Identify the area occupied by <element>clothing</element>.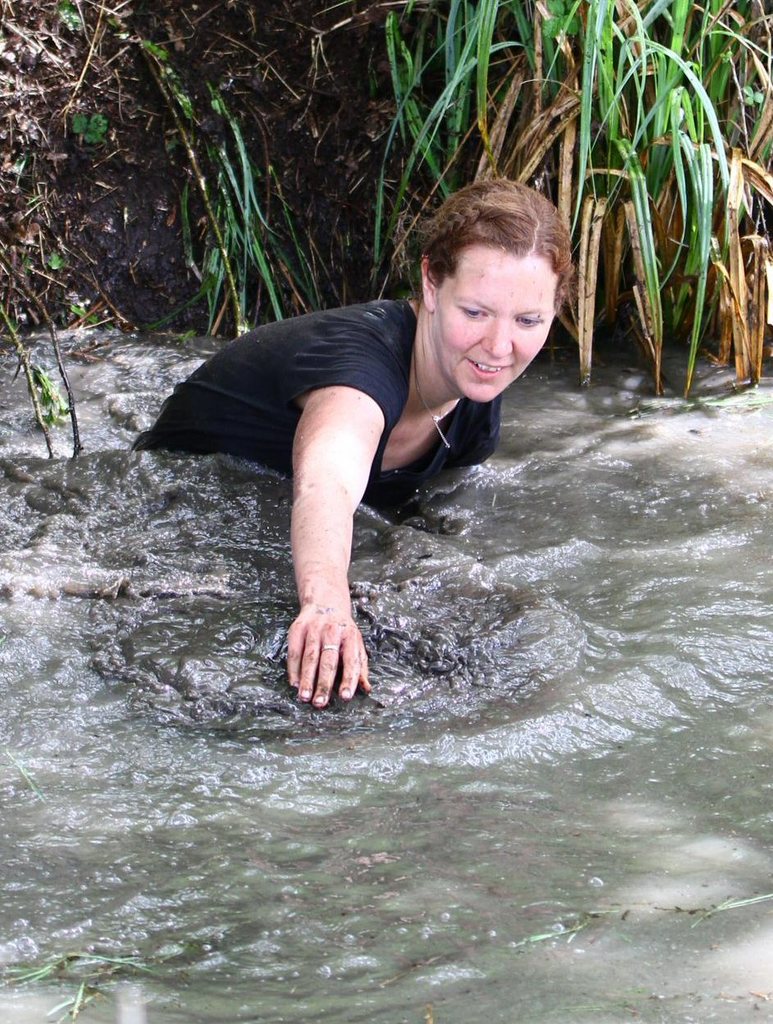
Area: x1=172 y1=270 x2=522 y2=645.
